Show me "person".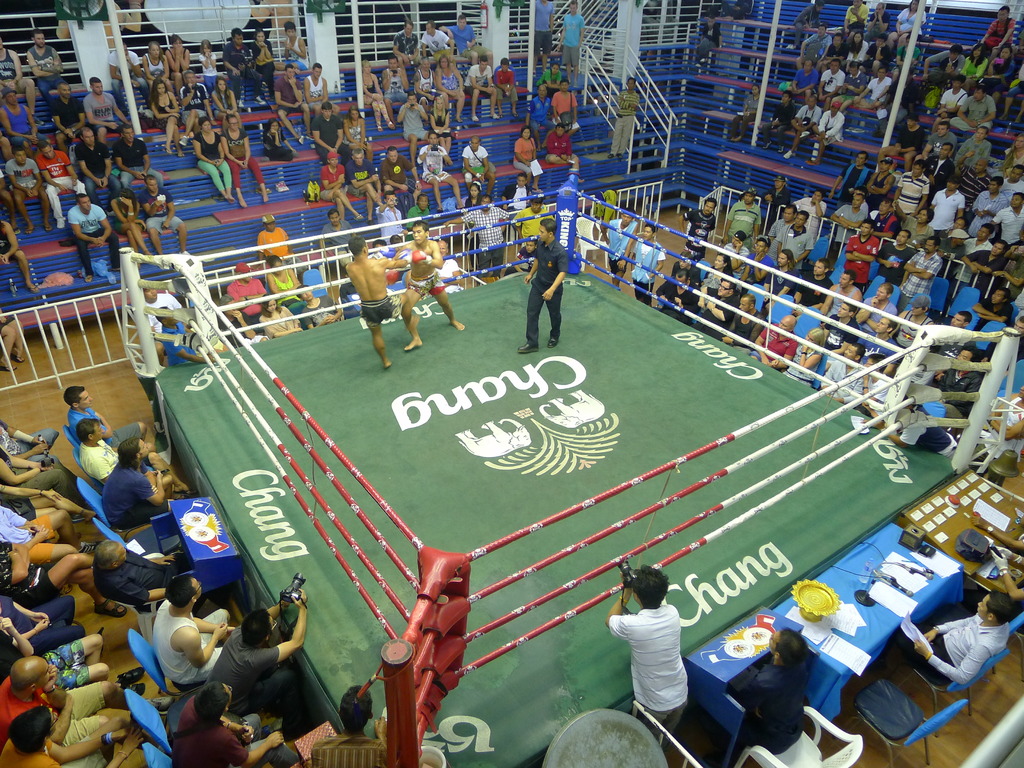
"person" is here: Rect(869, 156, 898, 212).
